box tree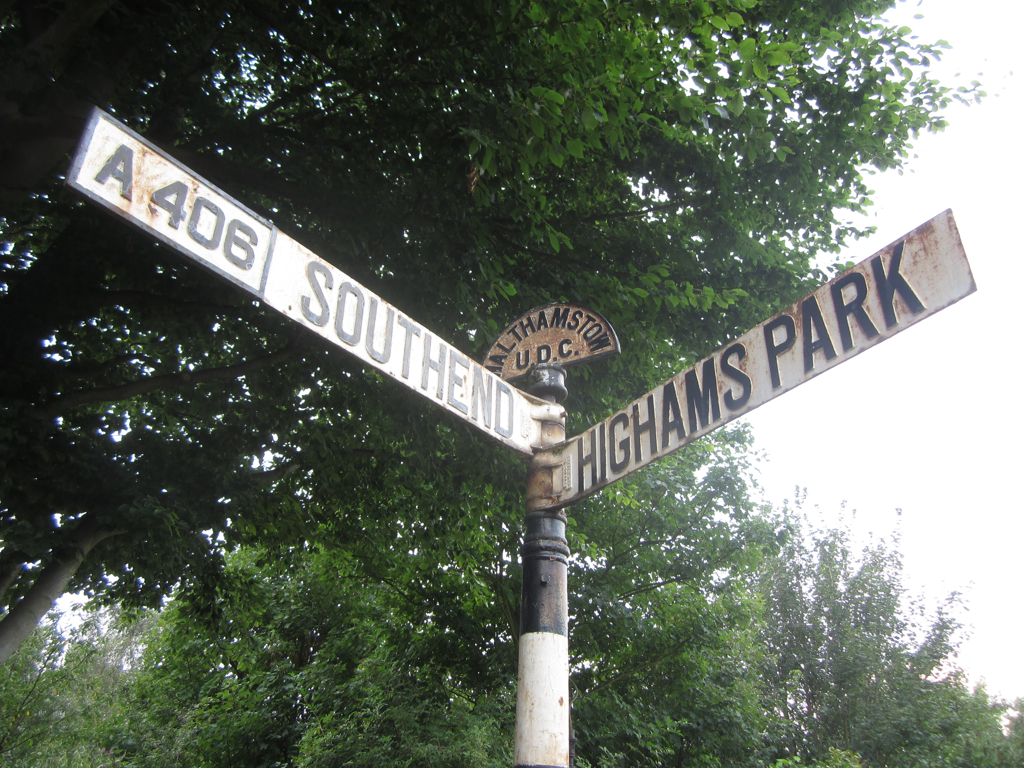
bbox=[0, 0, 1001, 666]
